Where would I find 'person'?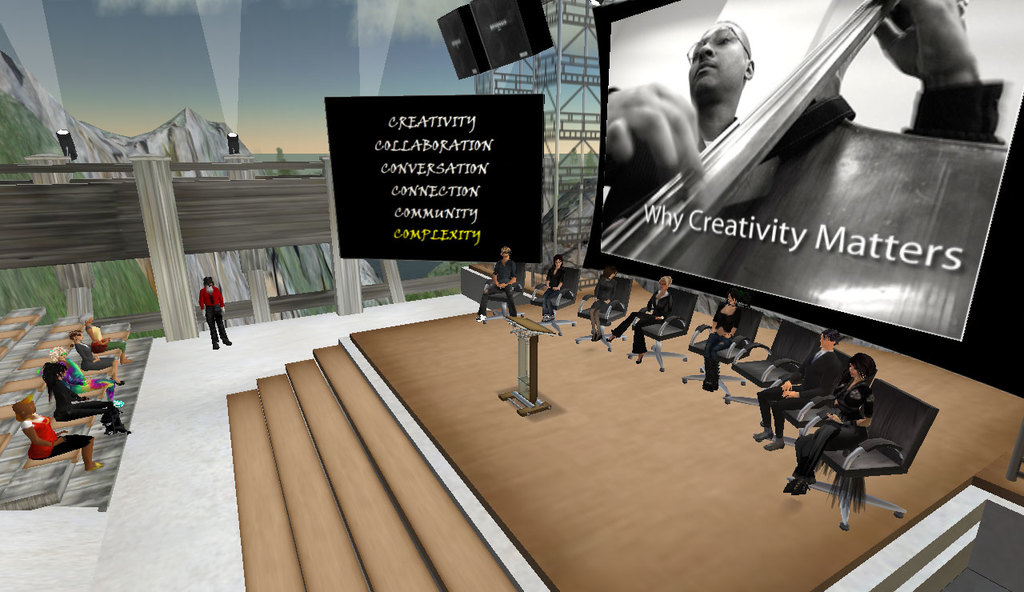
At left=787, top=348, right=878, bottom=494.
